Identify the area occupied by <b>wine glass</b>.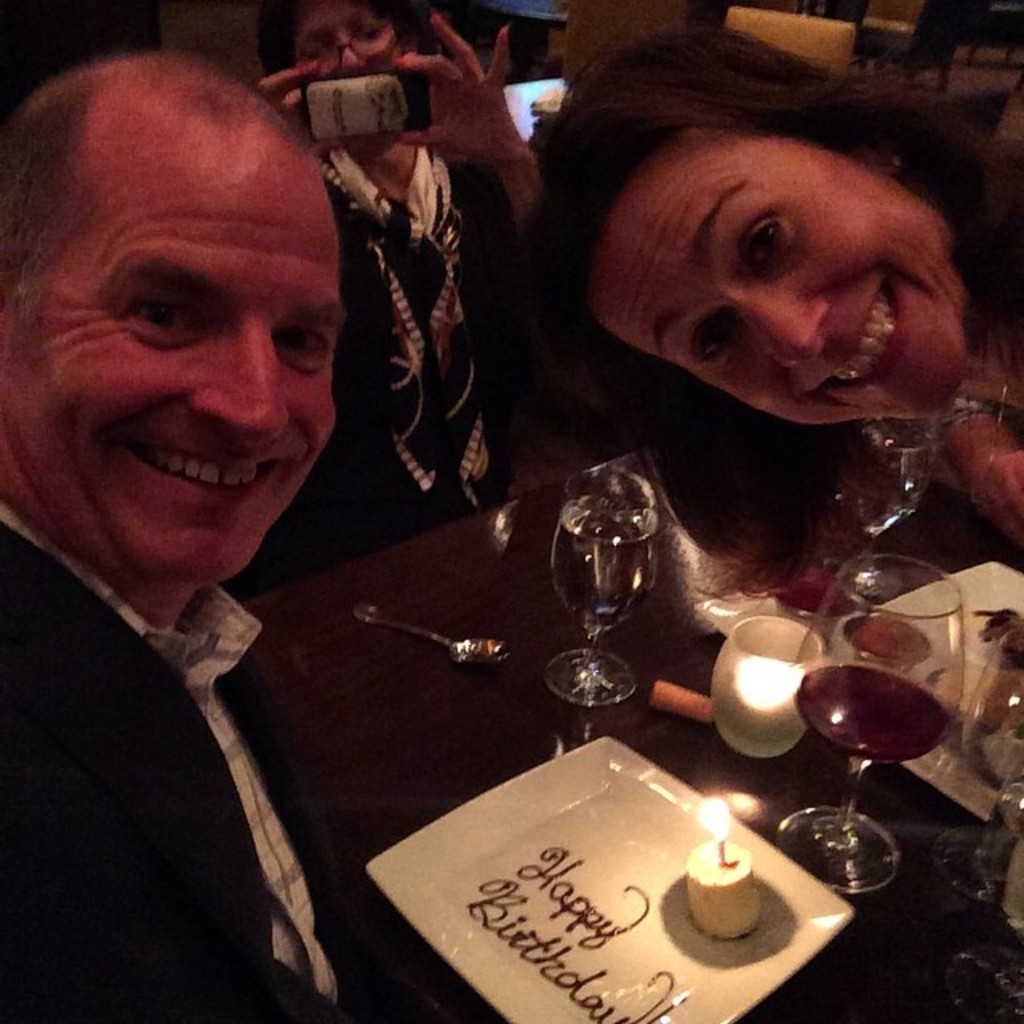
Area: x1=555, y1=466, x2=659, y2=699.
